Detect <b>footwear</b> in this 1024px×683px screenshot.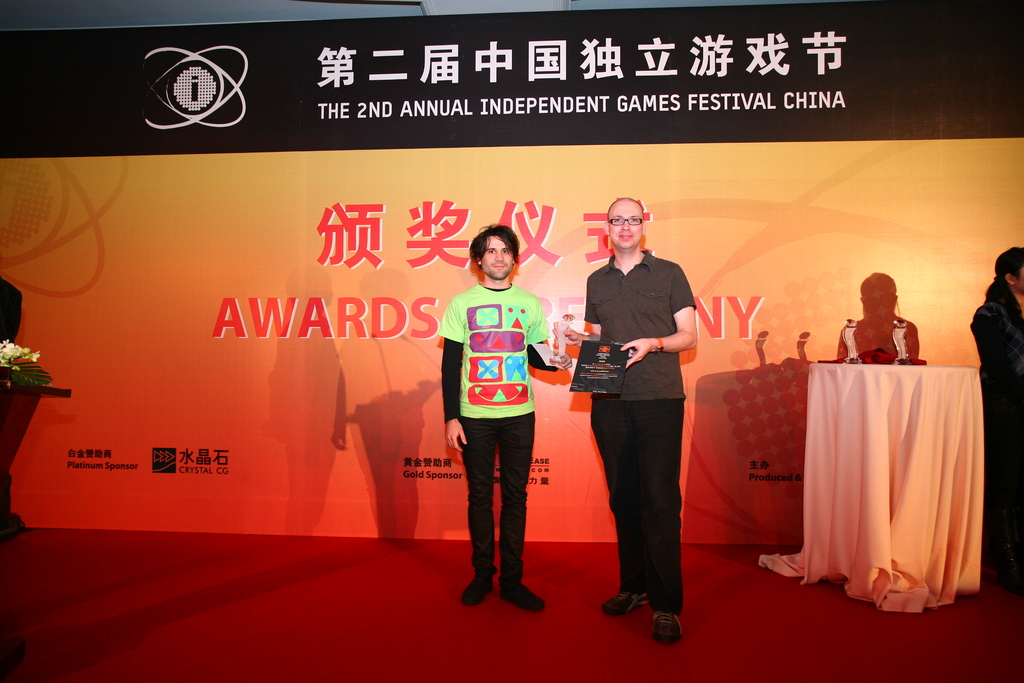
Detection: box=[503, 582, 548, 610].
